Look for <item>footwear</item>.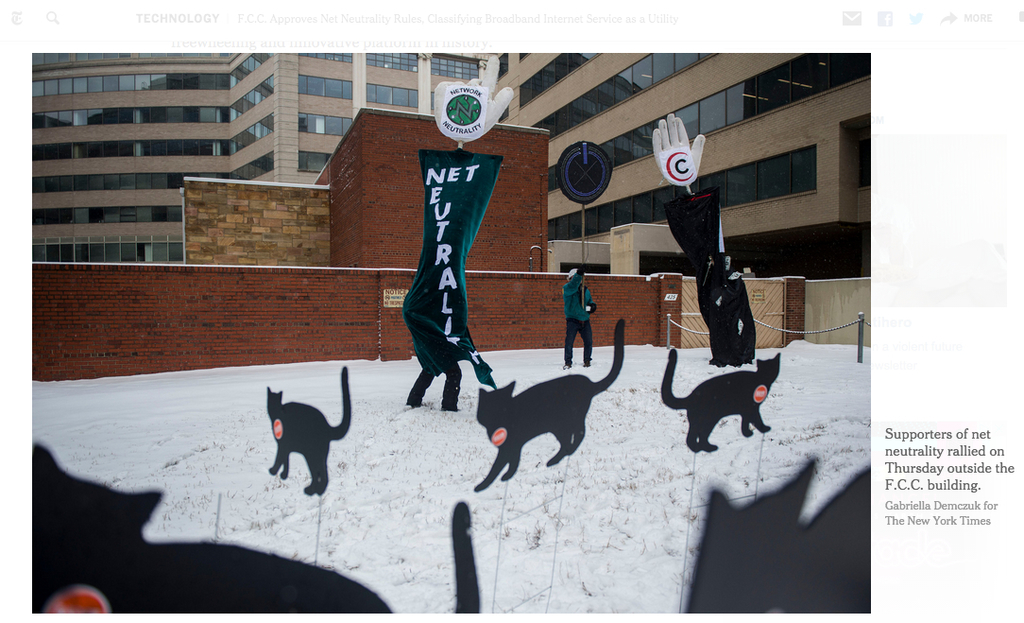
Found: BBox(562, 363, 571, 367).
